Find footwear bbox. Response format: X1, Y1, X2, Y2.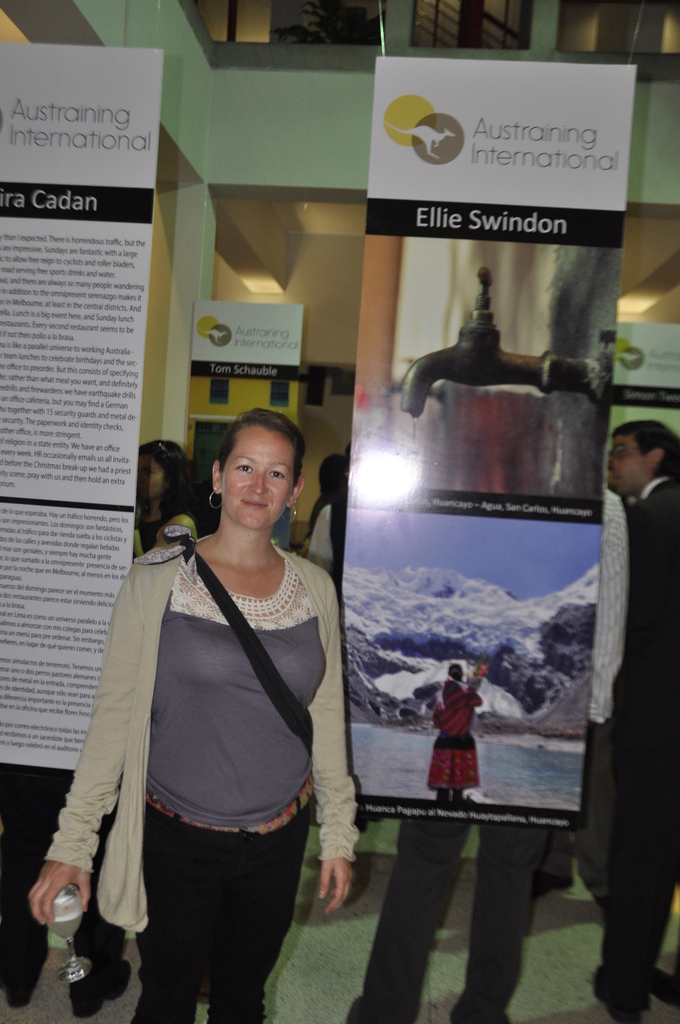
77, 958, 133, 1023.
